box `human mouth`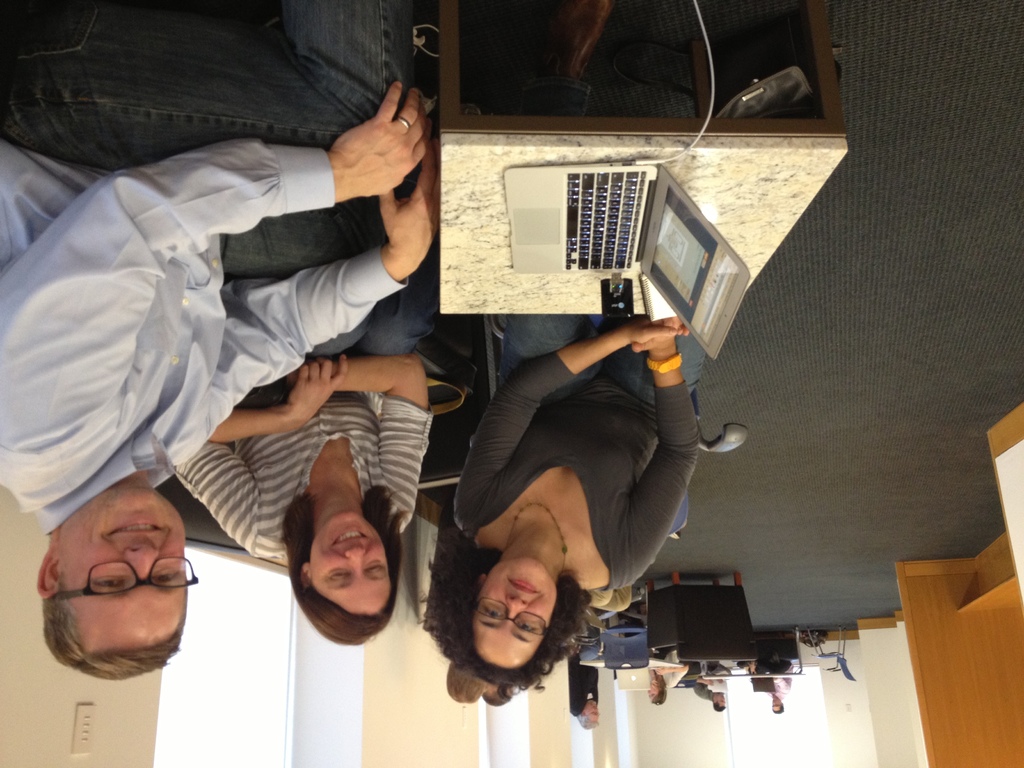
Rect(108, 520, 163, 535)
